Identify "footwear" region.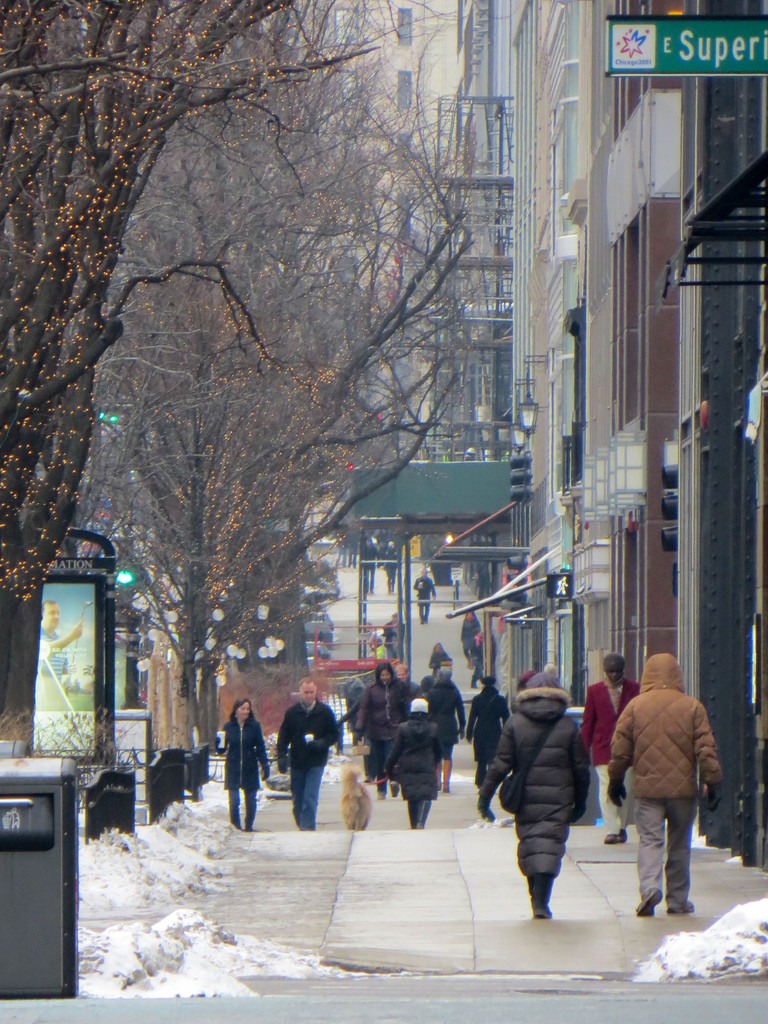
Region: 532, 903, 560, 922.
